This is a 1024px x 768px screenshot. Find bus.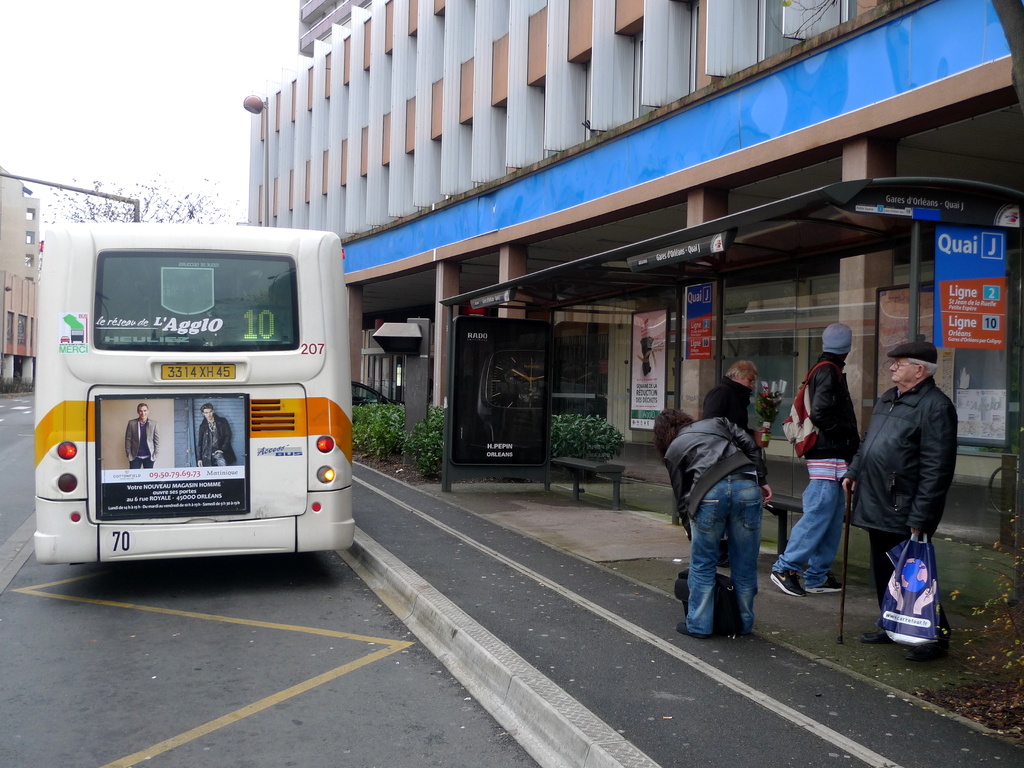
Bounding box: (30, 222, 354, 567).
